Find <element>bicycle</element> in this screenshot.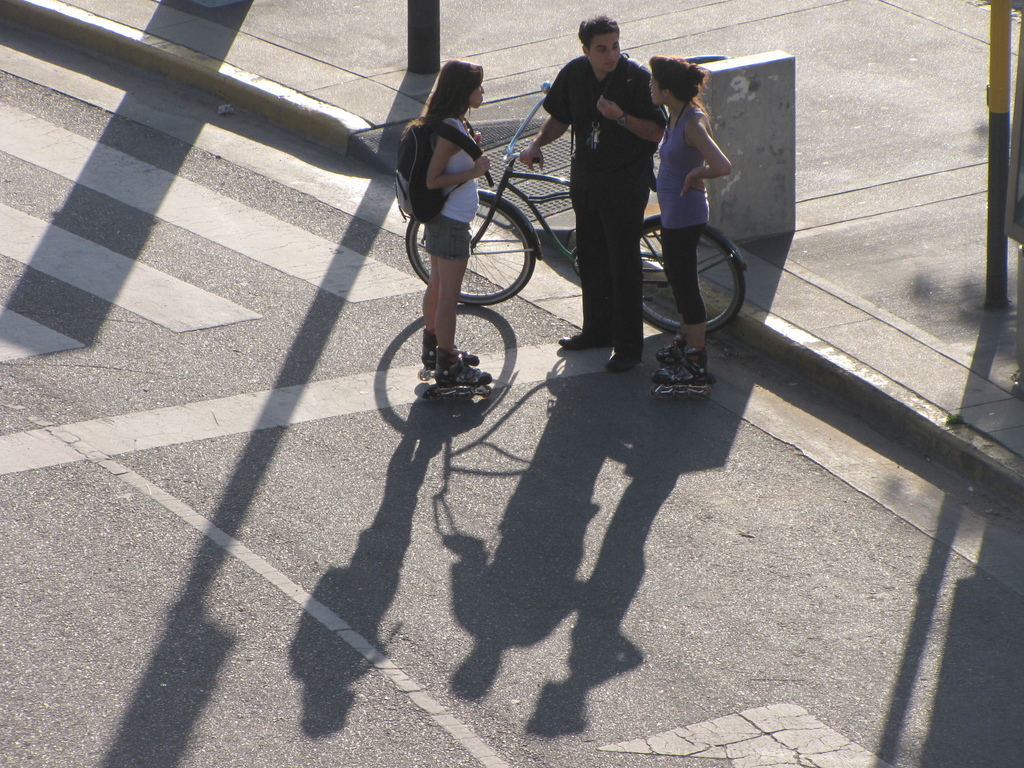
The bounding box for <element>bicycle</element> is locate(399, 77, 754, 331).
